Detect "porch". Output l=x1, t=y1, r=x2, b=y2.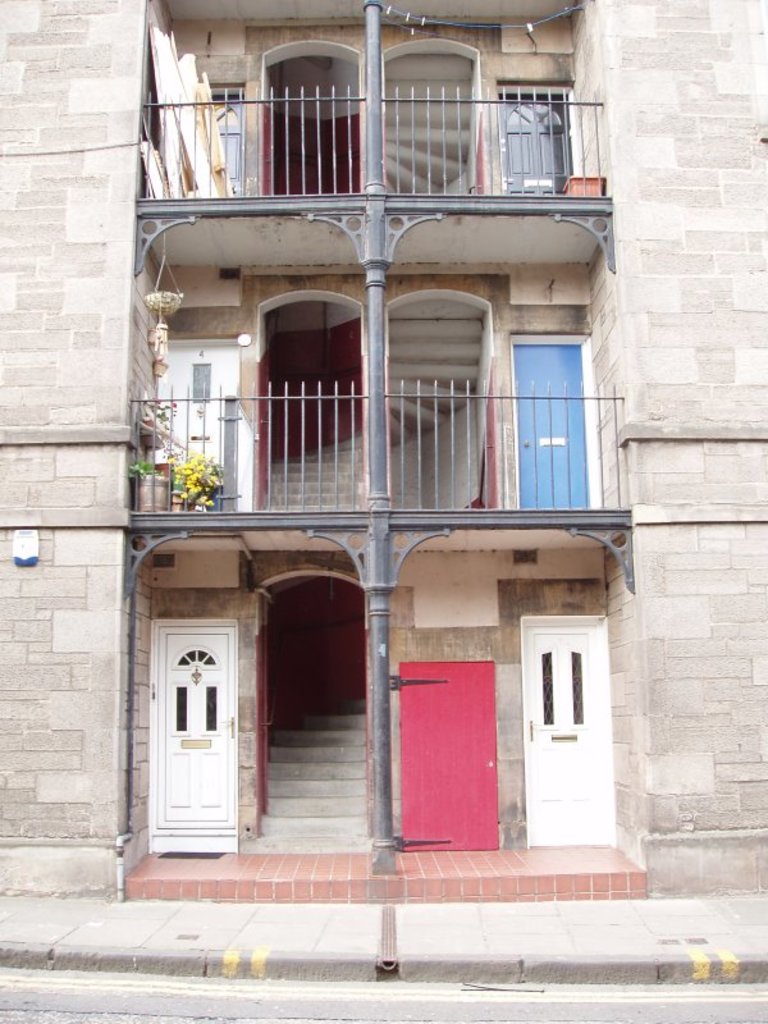
l=131, t=87, r=609, b=196.
